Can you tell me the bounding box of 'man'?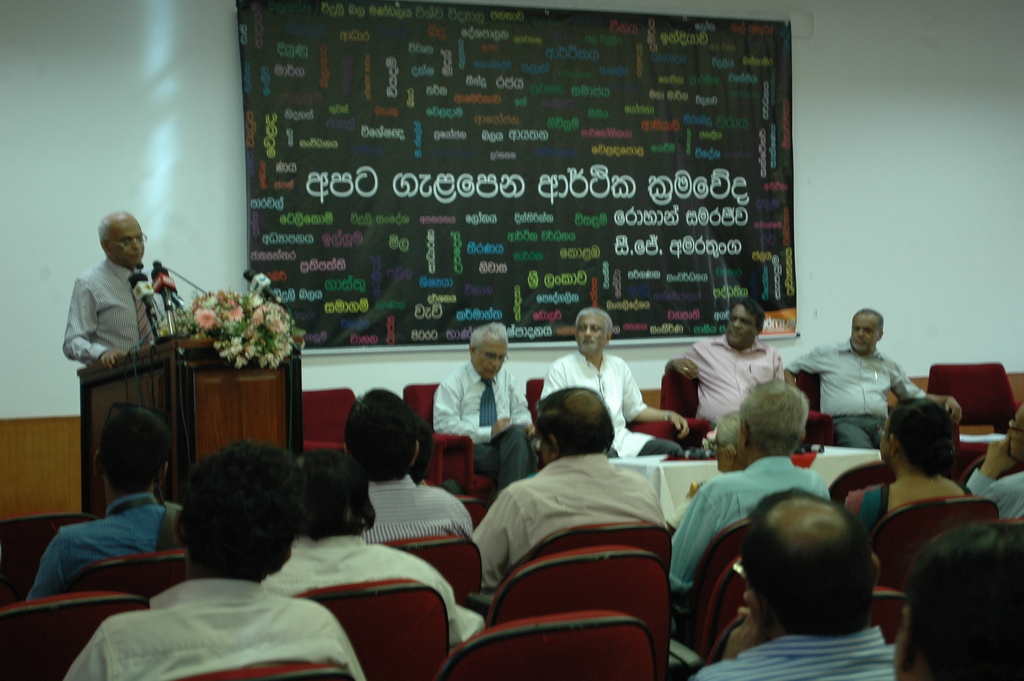
left=537, top=302, right=689, bottom=468.
